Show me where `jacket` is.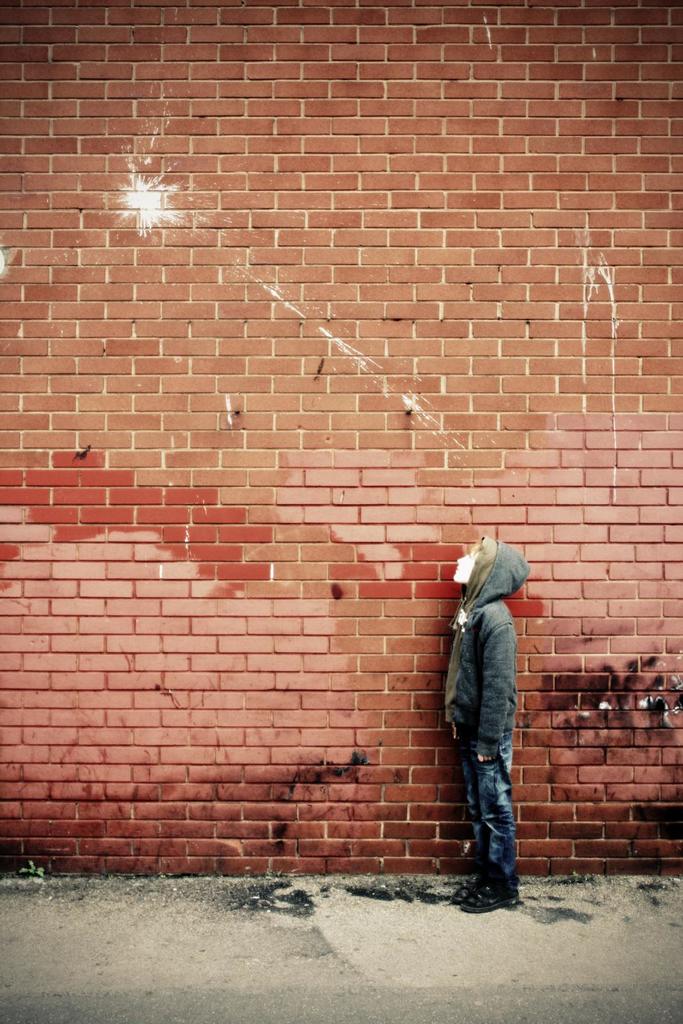
`jacket` is at (left=437, top=538, right=544, bottom=758).
